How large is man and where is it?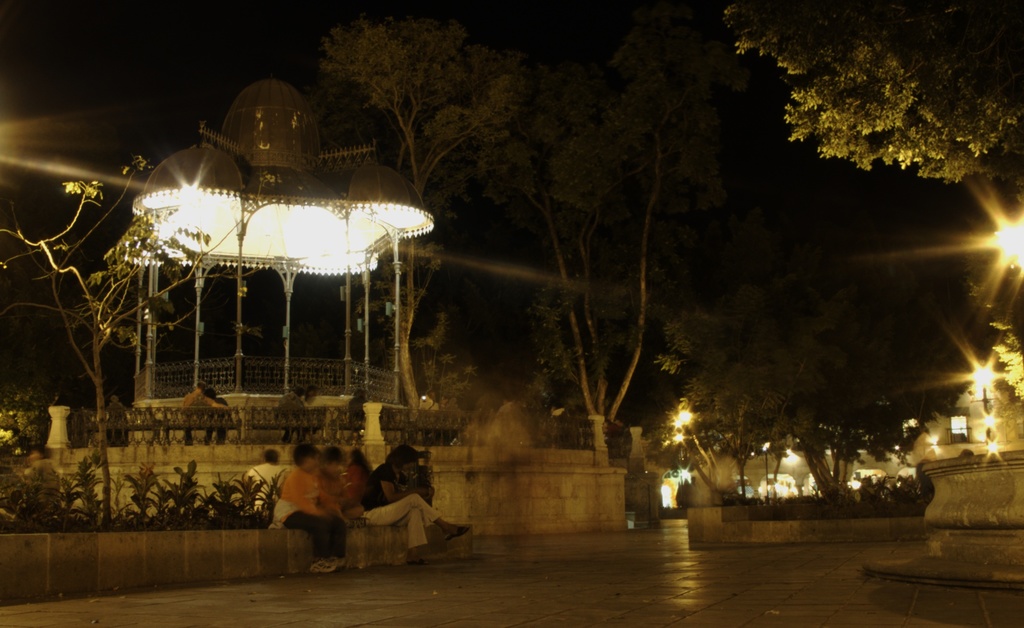
Bounding box: Rect(244, 446, 285, 517).
